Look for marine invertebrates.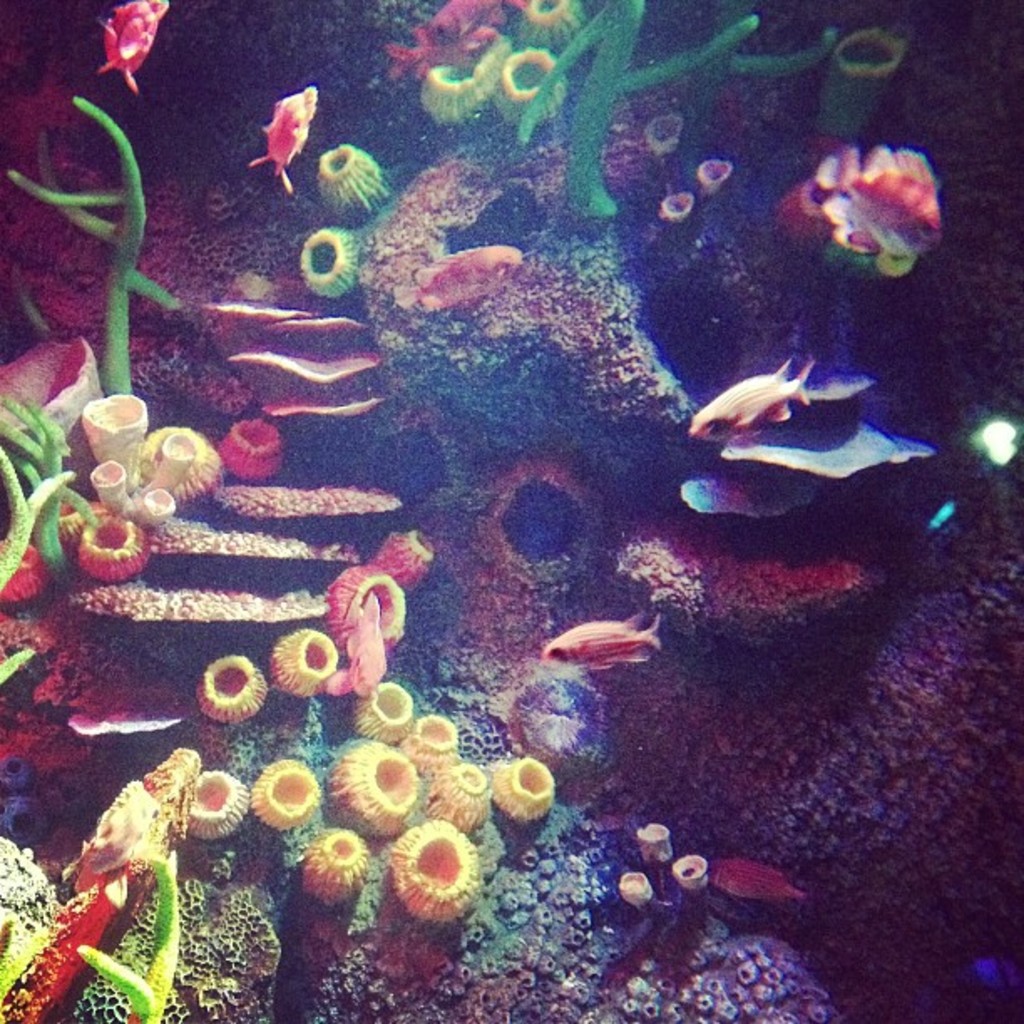
Found: [815,124,950,288].
